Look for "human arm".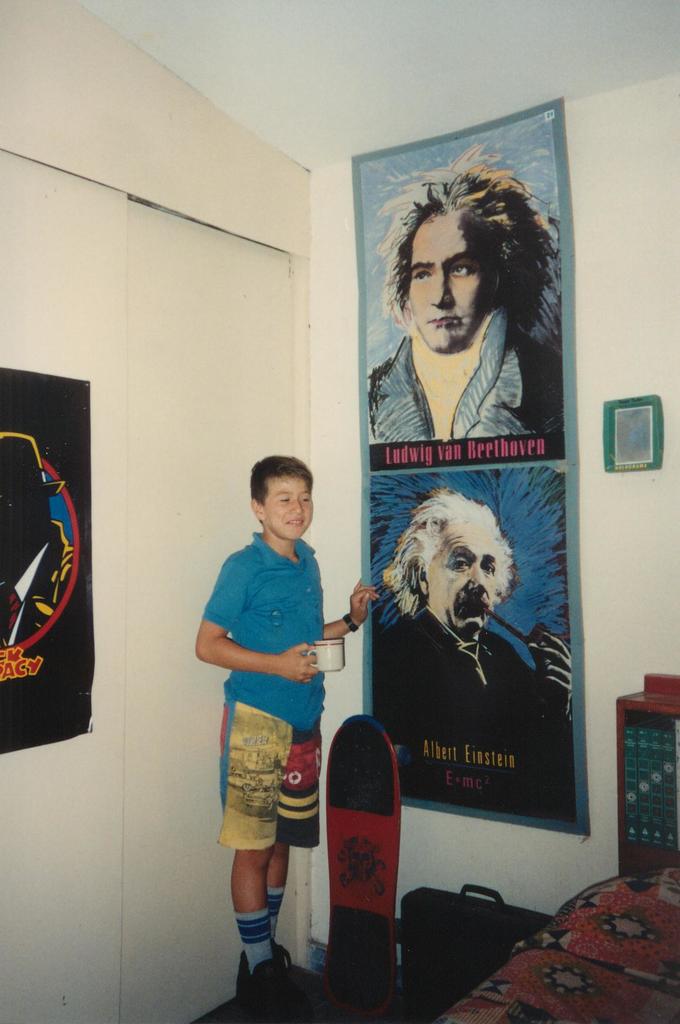
Found: [x1=316, y1=566, x2=390, y2=646].
